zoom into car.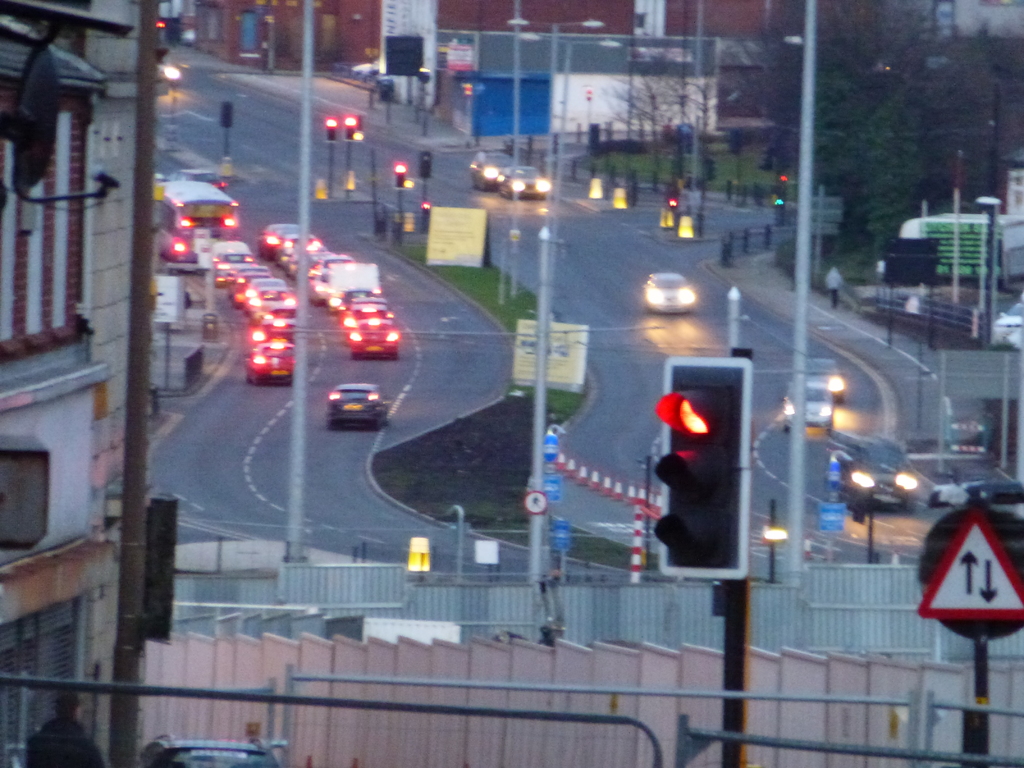
Zoom target: (259,297,304,343).
